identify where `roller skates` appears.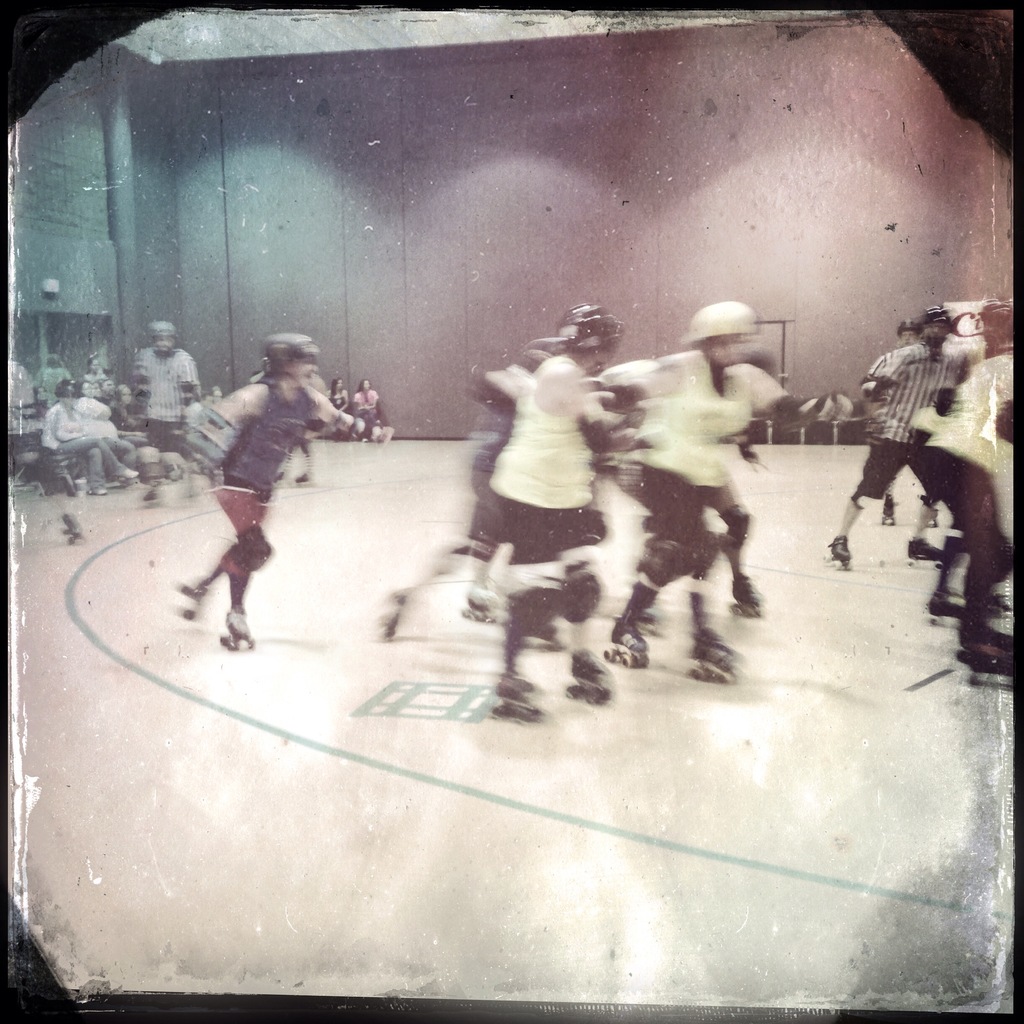
Appears at crop(729, 573, 767, 618).
